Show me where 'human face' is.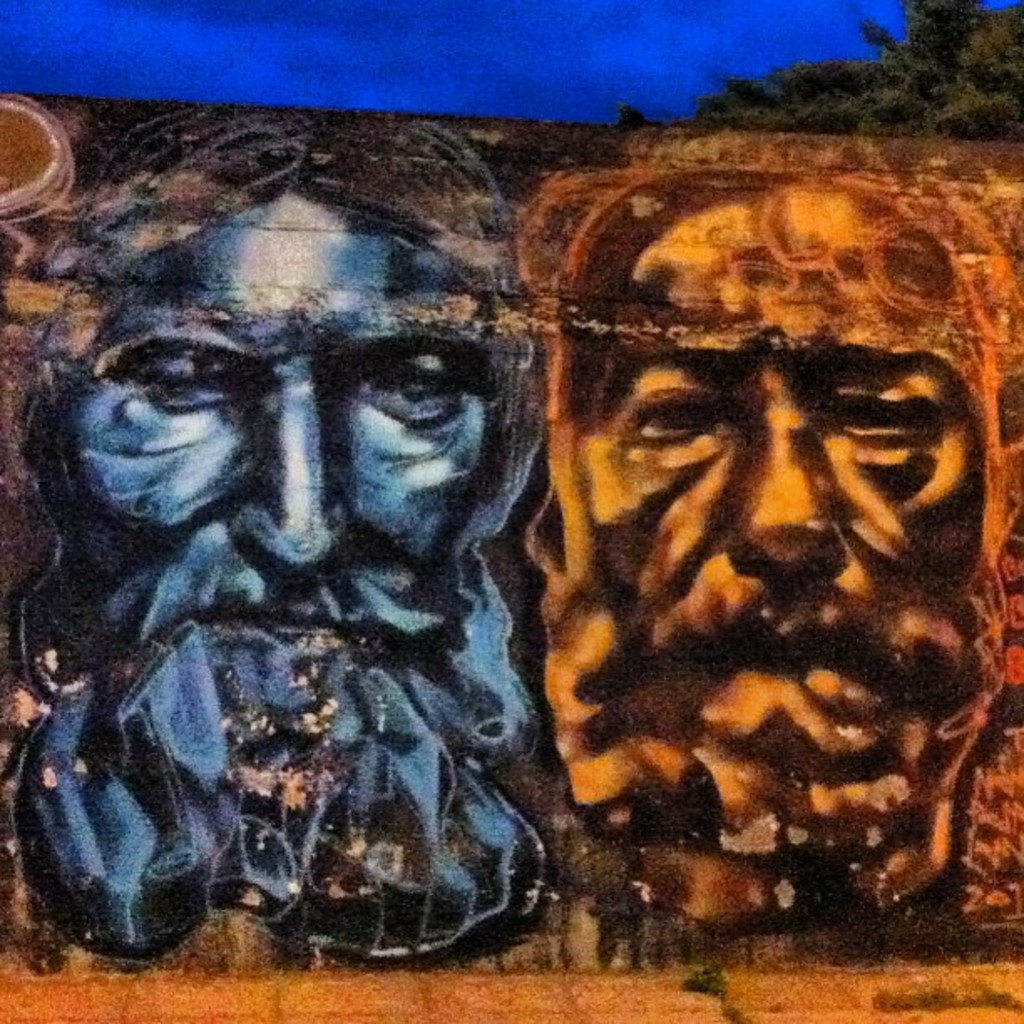
'human face' is at Rect(571, 207, 989, 796).
